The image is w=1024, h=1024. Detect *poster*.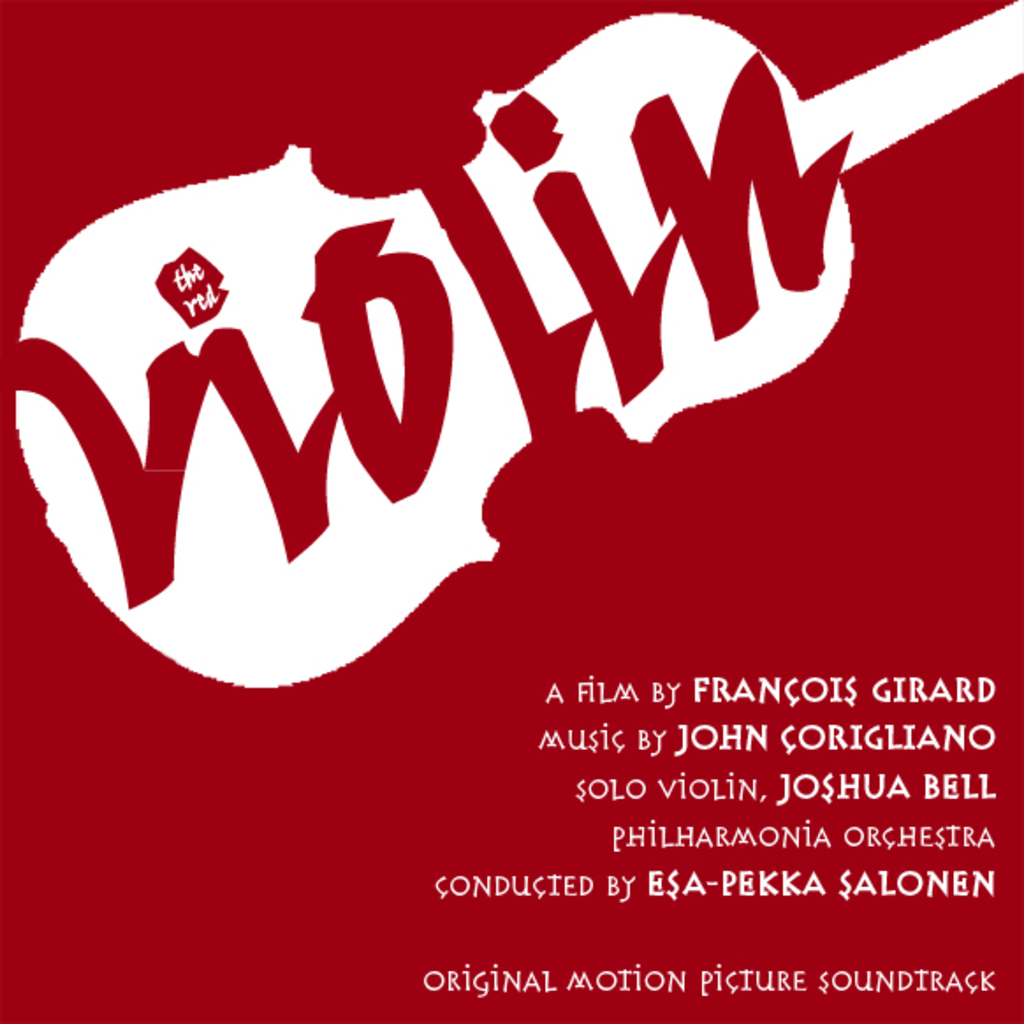
Detection: region(0, 0, 1022, 1012).
